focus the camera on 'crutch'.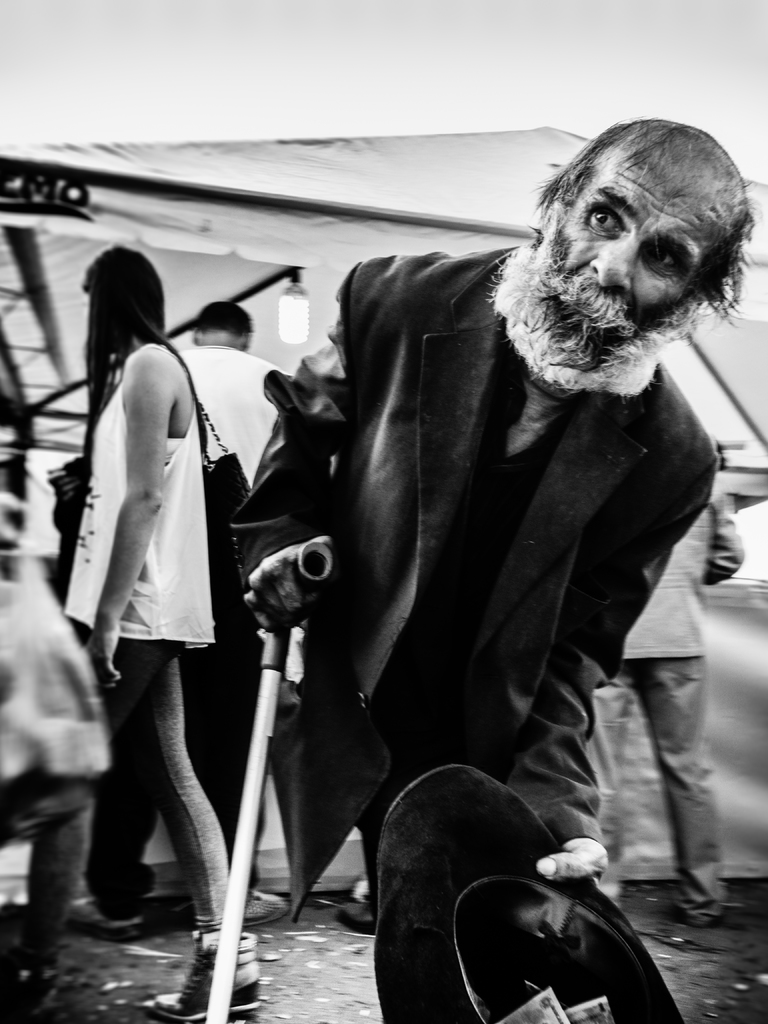
Focus region: [198,541,338,1023].
